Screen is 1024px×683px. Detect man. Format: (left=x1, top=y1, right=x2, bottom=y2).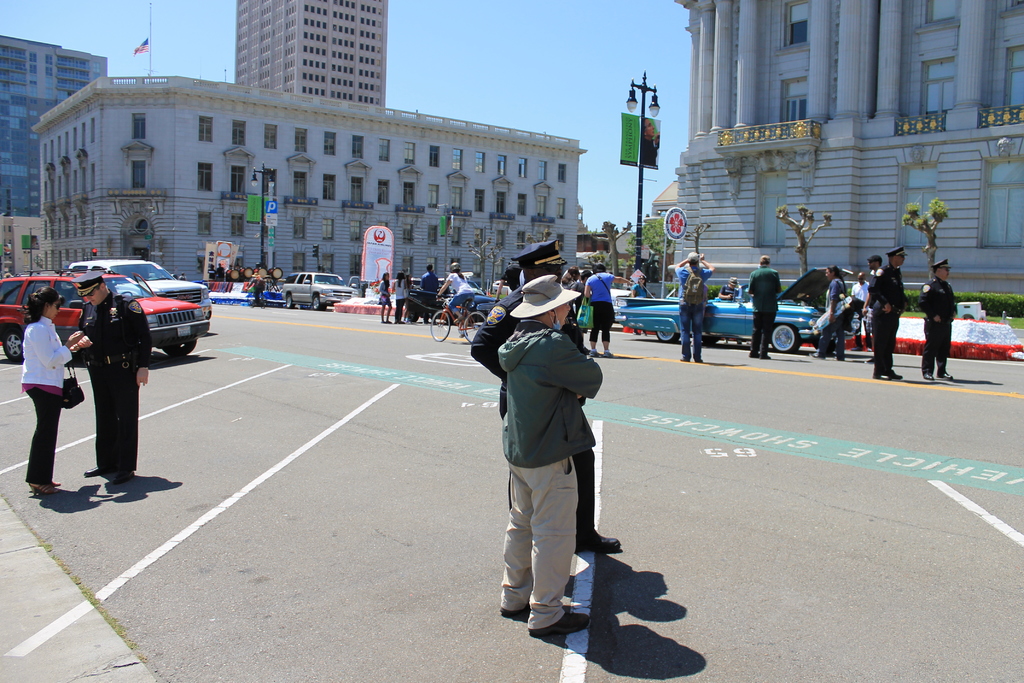
(left=862, top=255, right=886, bottom=359).
